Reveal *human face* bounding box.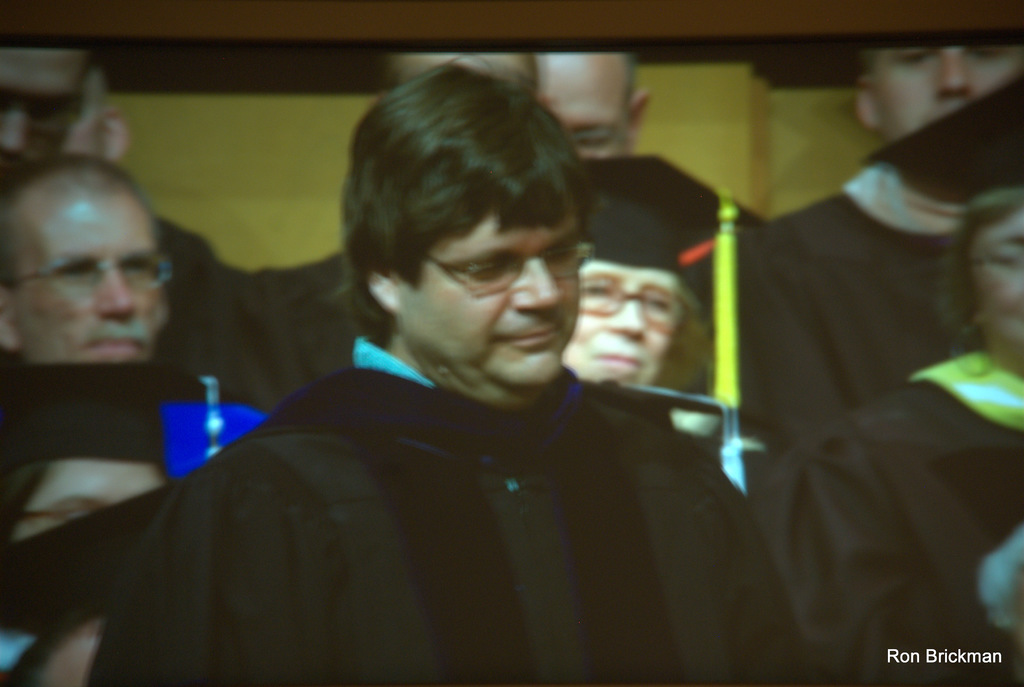
Revealed: x1=7, y1=467, x2=164, y2=548.
